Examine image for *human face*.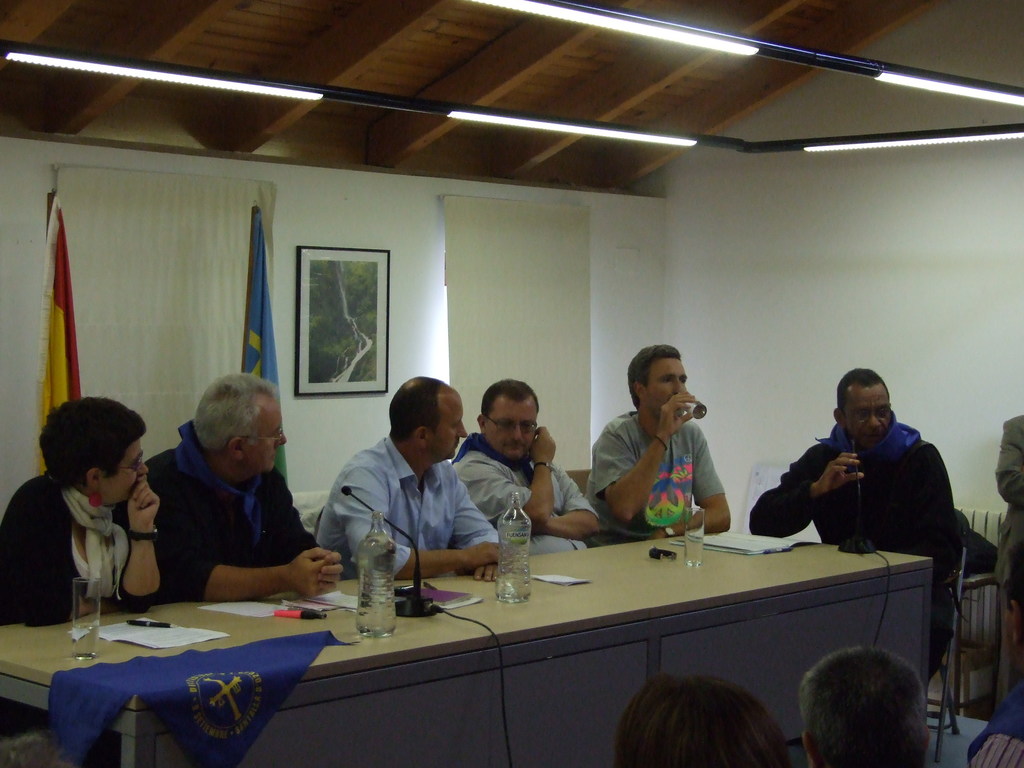
Examination result: box(429, 388, 468, 463).
